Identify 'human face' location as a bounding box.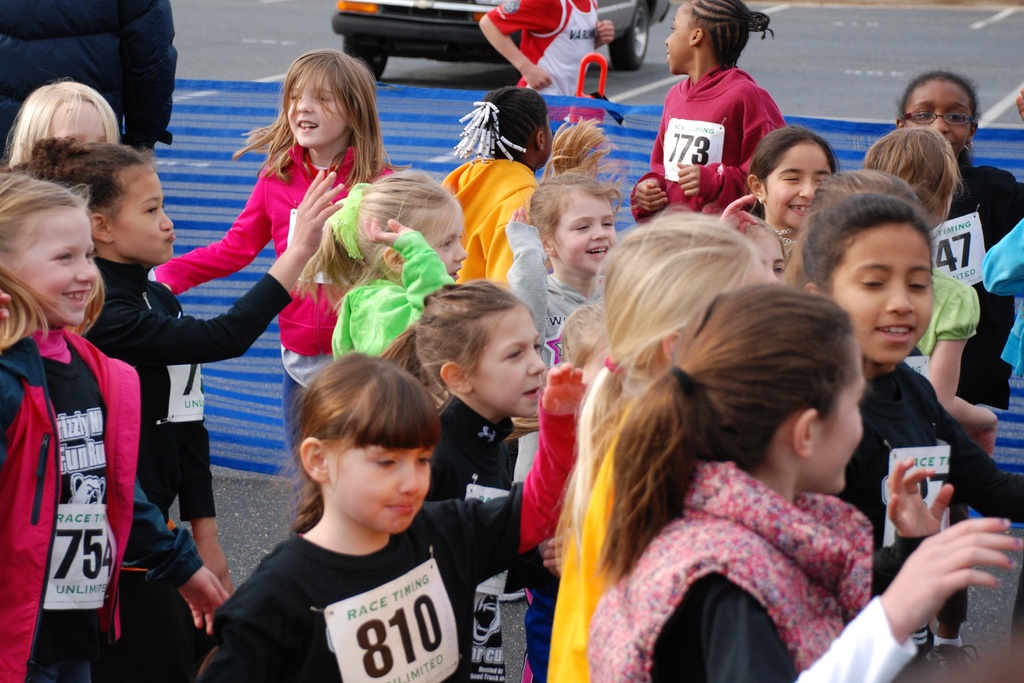
[468,304,545,415].
